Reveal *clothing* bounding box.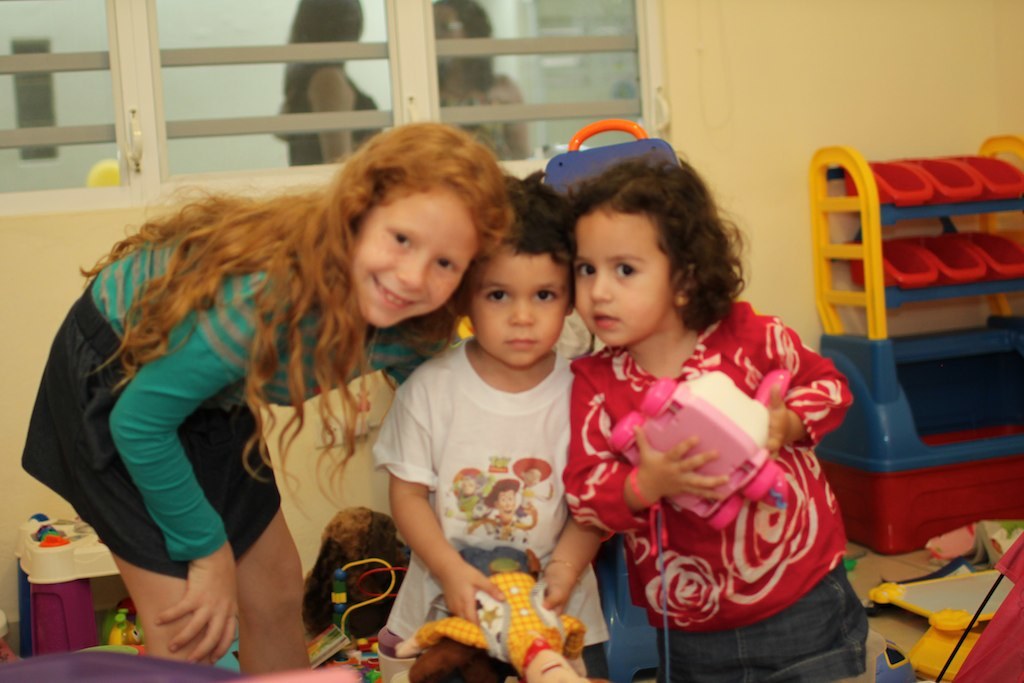
Revealed: x1=285 y1=52 x2=388 y2=166.
